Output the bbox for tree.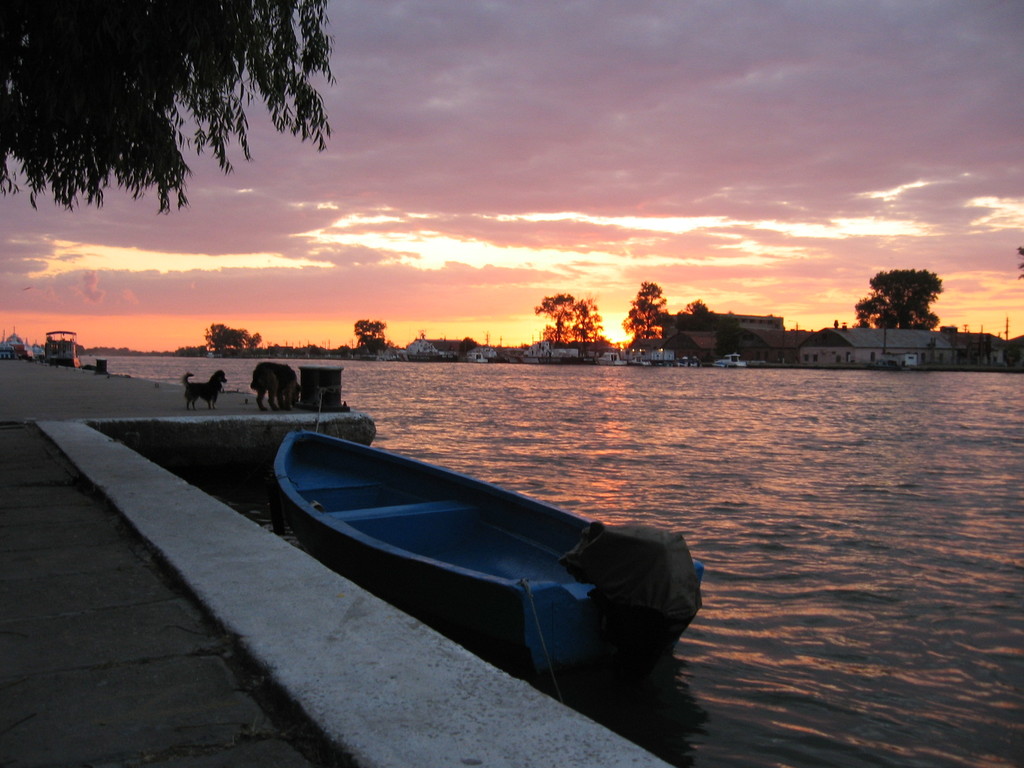
detection(623, 281, 673, 340).
